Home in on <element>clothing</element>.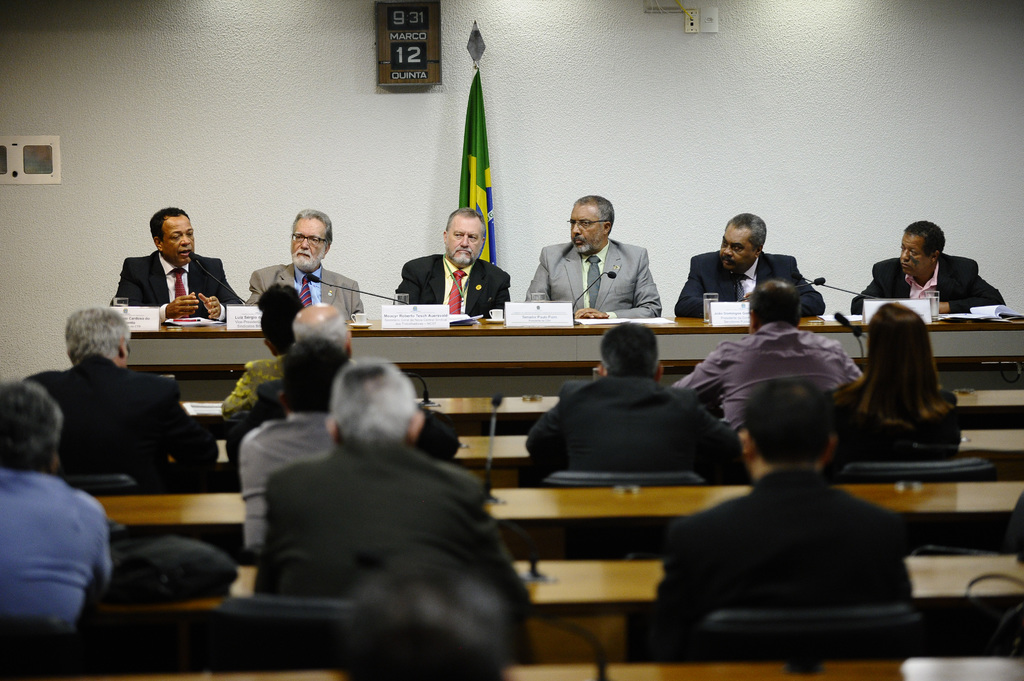
Homed in at bbox=[391, 250, 510, 322].
